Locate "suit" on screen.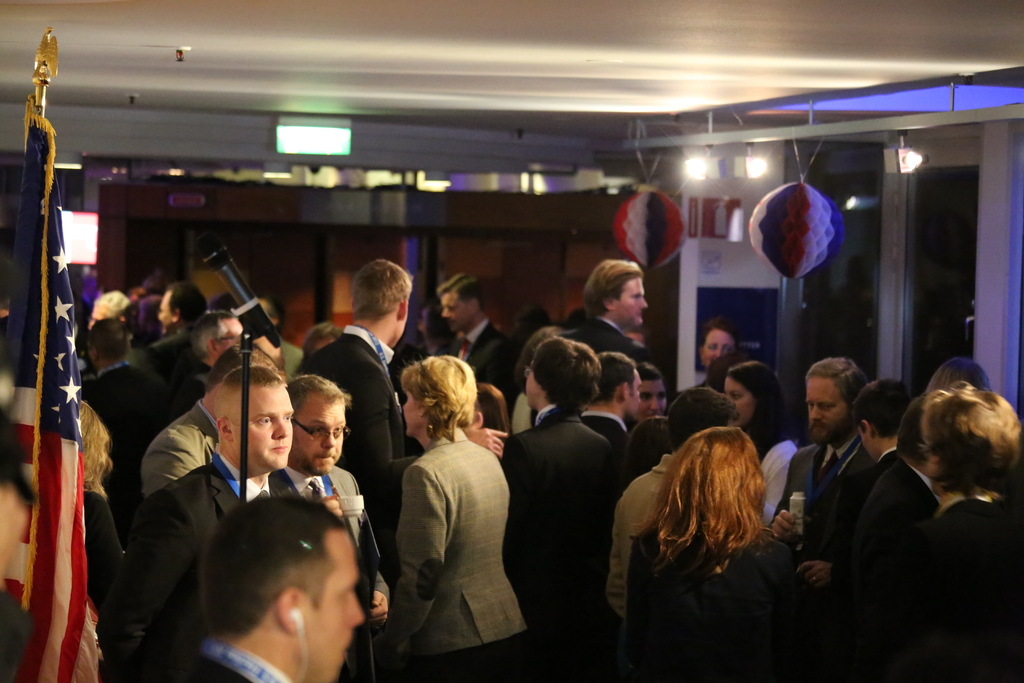
On screen at region(140, 400, 220, 498).
